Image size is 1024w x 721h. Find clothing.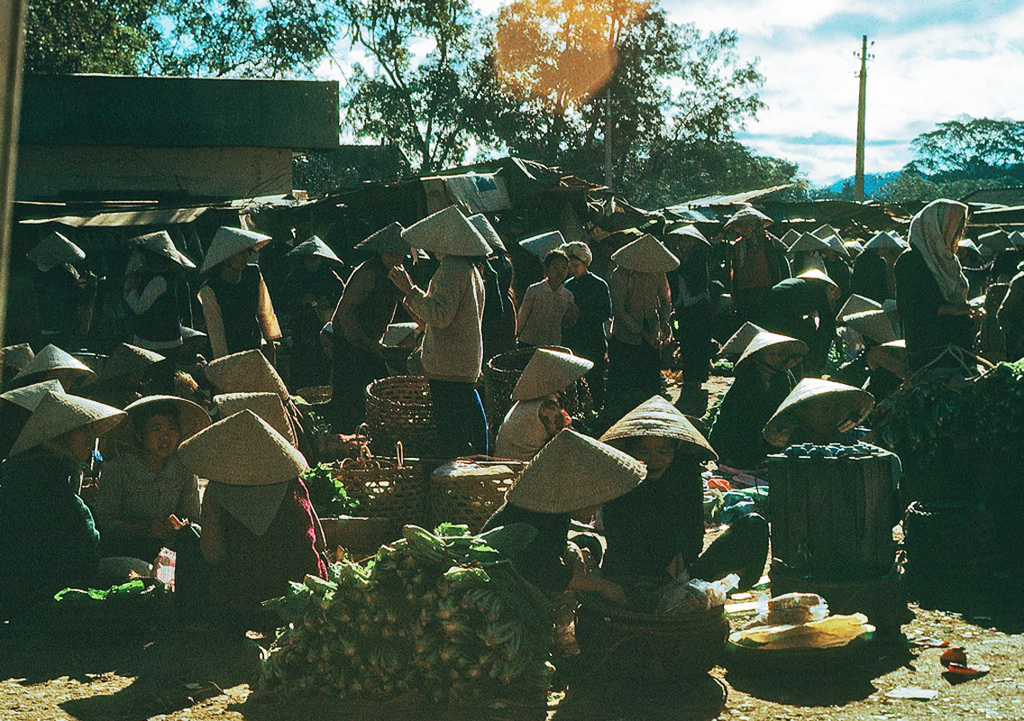
region(183, 470, 346, 634).
